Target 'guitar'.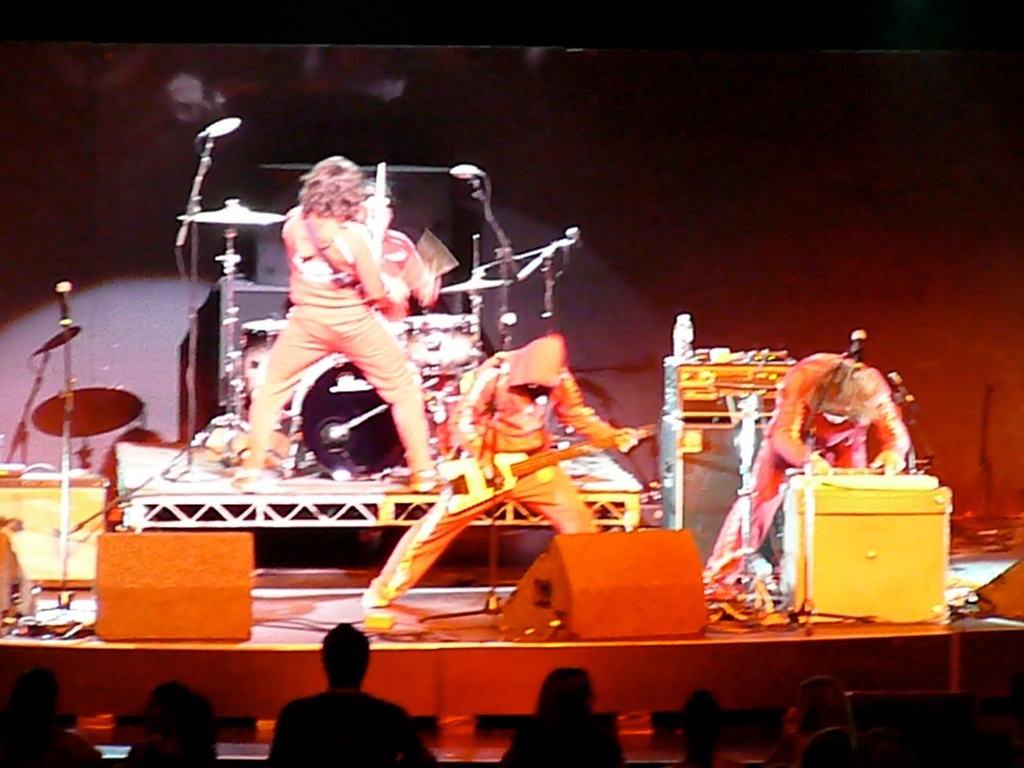
Target region: pyautogui.locateOnScreen(436, 420, 662, 514).
